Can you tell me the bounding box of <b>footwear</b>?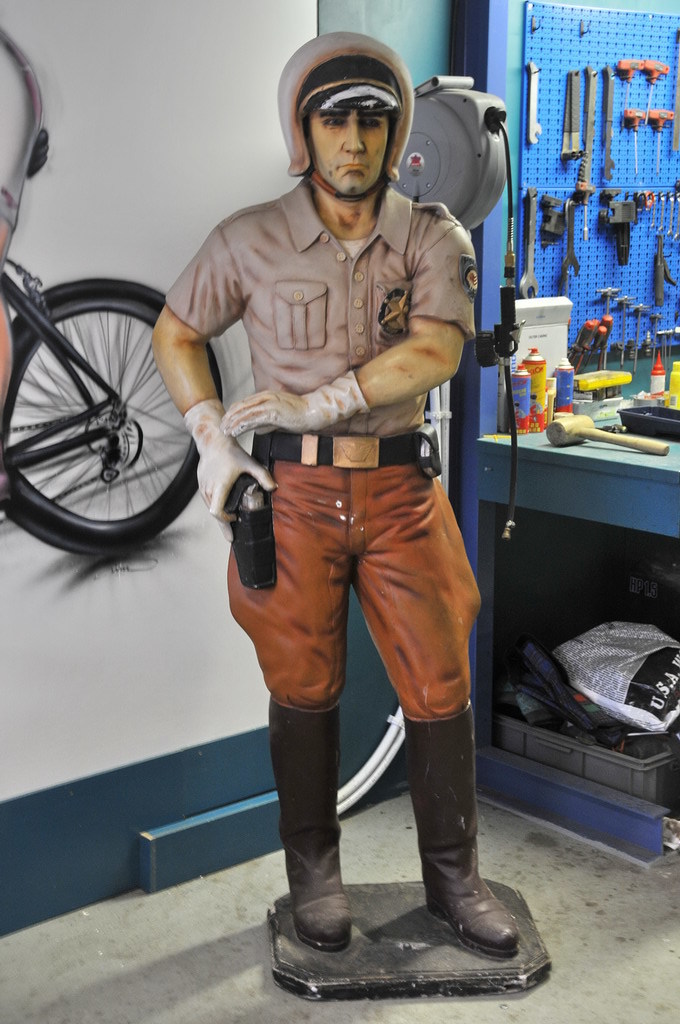
258/697/354/953.
